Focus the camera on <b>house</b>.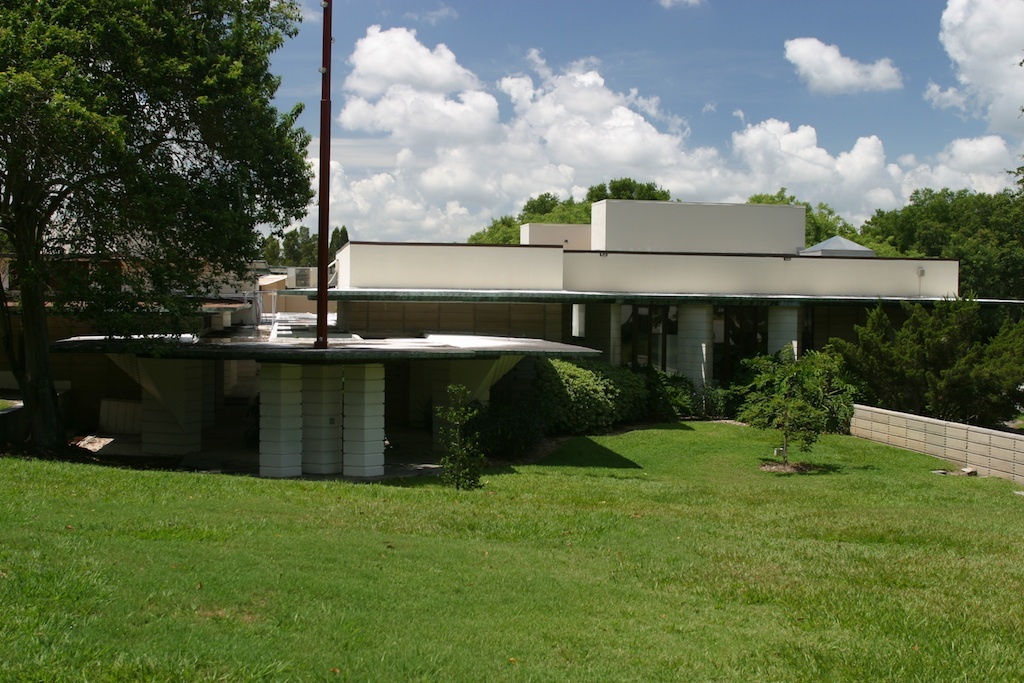
Focus region: BBox(304, 174, 977, 424).
